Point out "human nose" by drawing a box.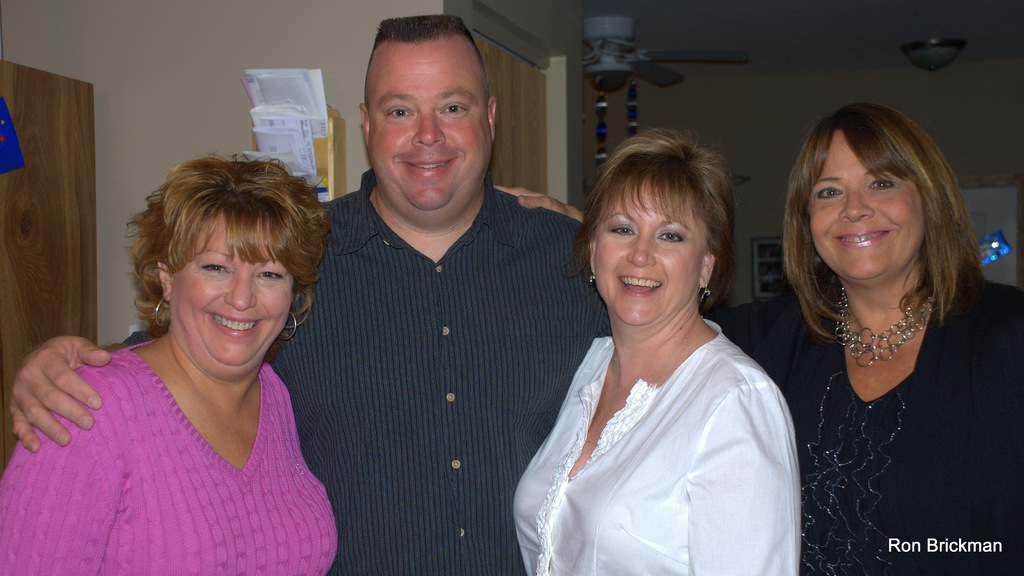
<box>409,108,446,147</box>.
